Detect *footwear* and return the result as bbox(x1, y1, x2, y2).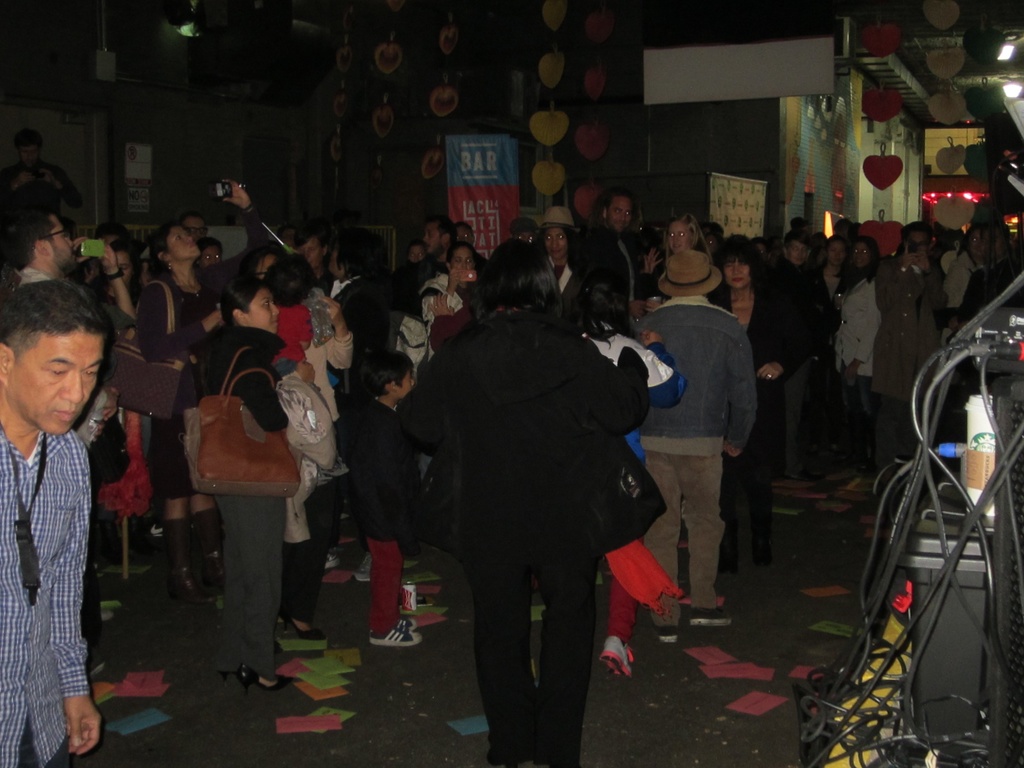
bbox(276, 619, 329, 651).
